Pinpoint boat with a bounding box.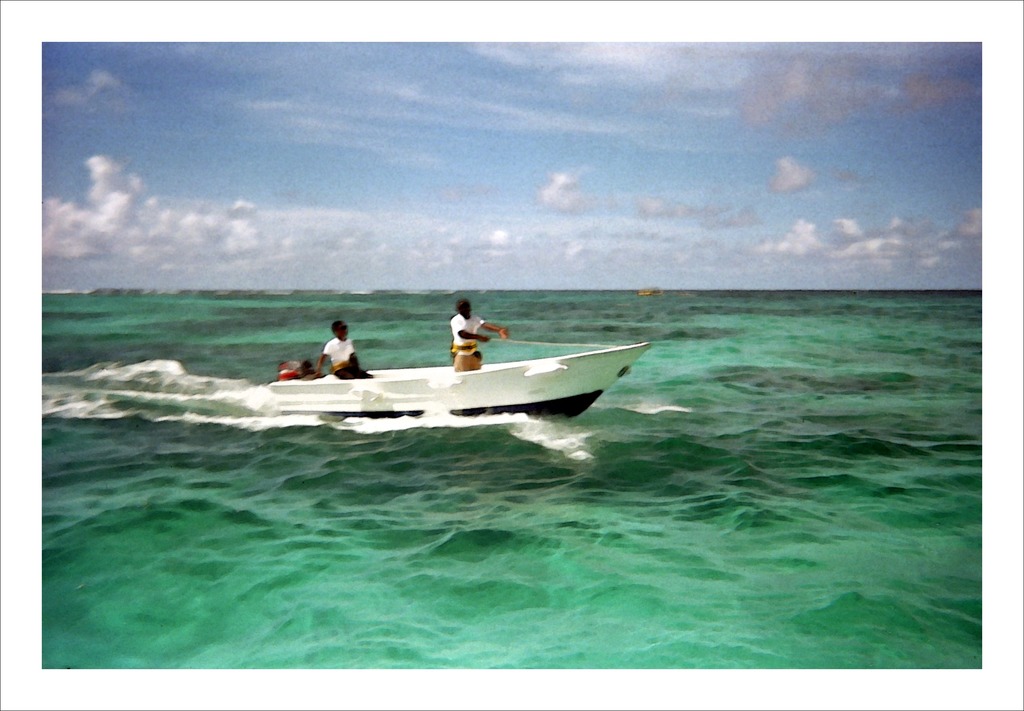
box(257, 338, 650, 429).
